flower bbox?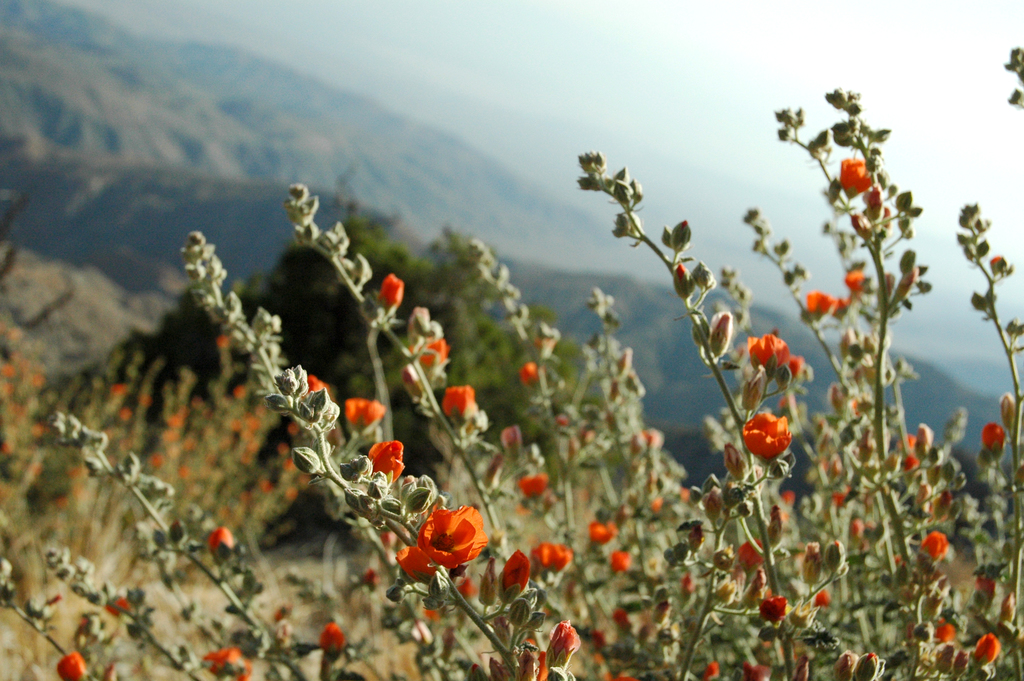
[56, 657, 86, 680]
